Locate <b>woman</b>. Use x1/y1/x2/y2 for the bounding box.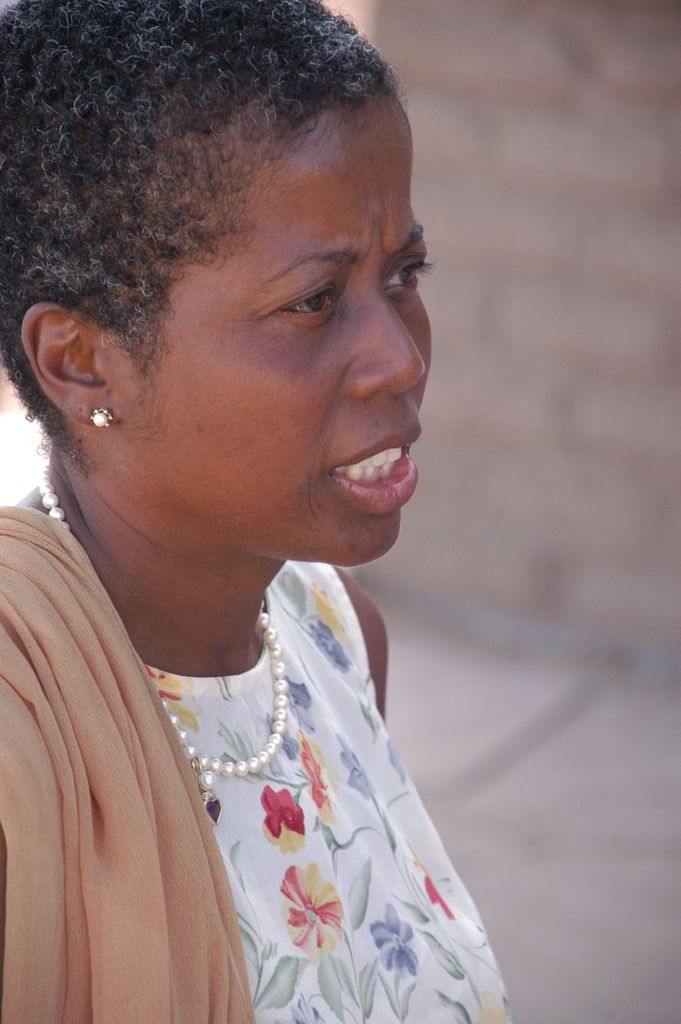
0/0/500/1023.
